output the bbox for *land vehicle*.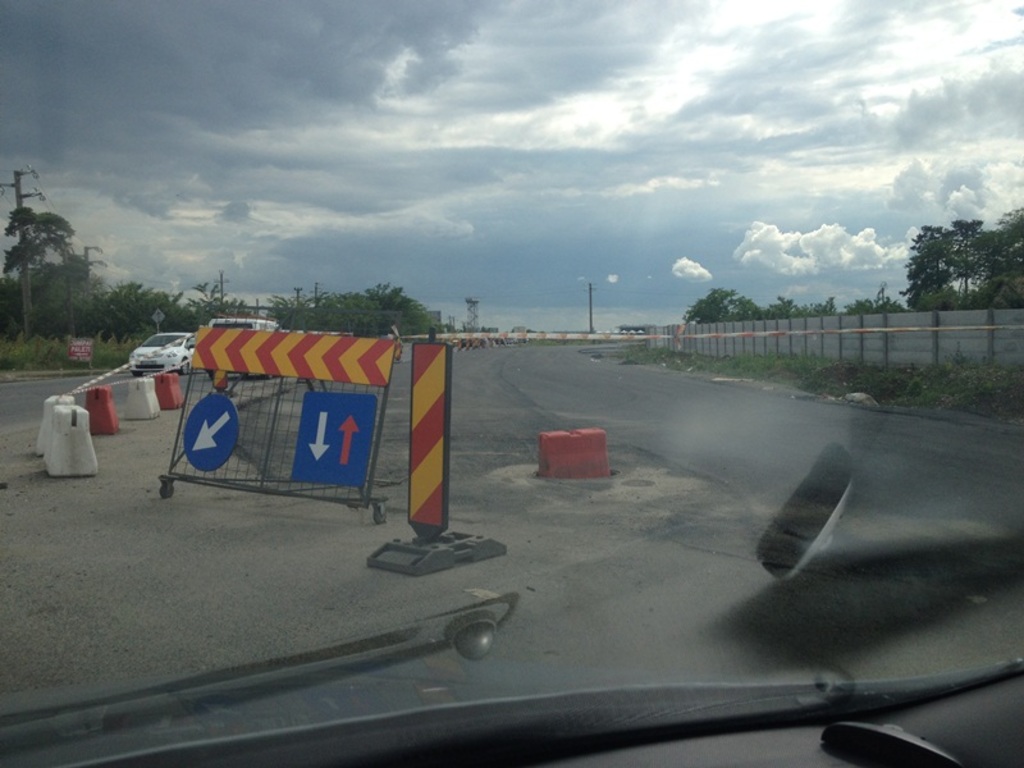
{"left": 131, "top": 334, "right": 197, "bottom": 374}.
